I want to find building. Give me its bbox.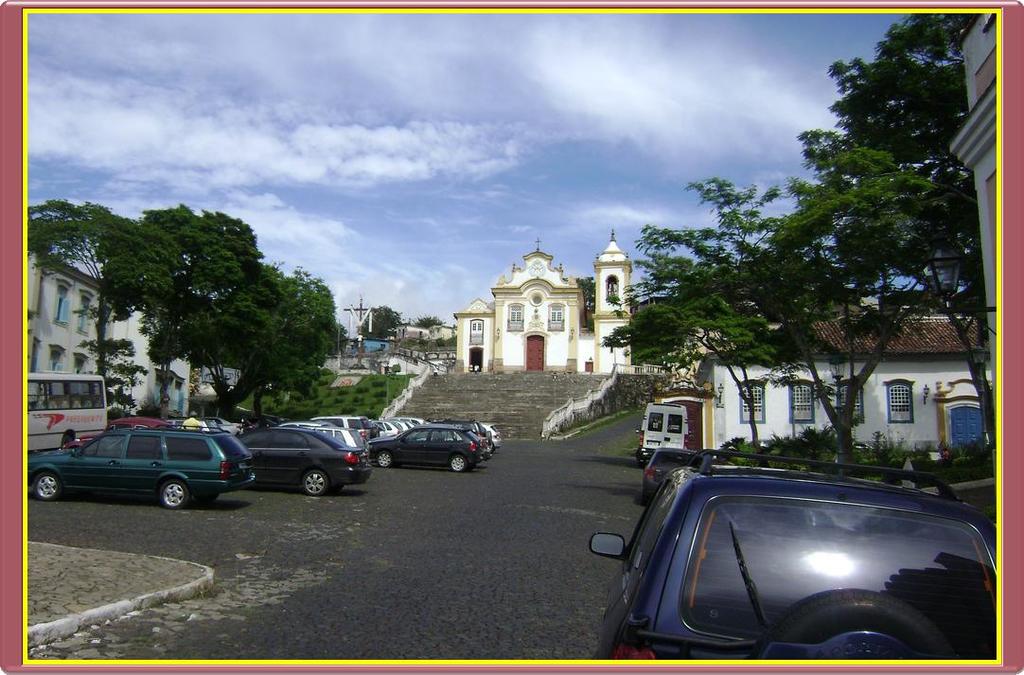
{"x1": 22, "y1": 250, "x2": 202, "y2": 438}.
